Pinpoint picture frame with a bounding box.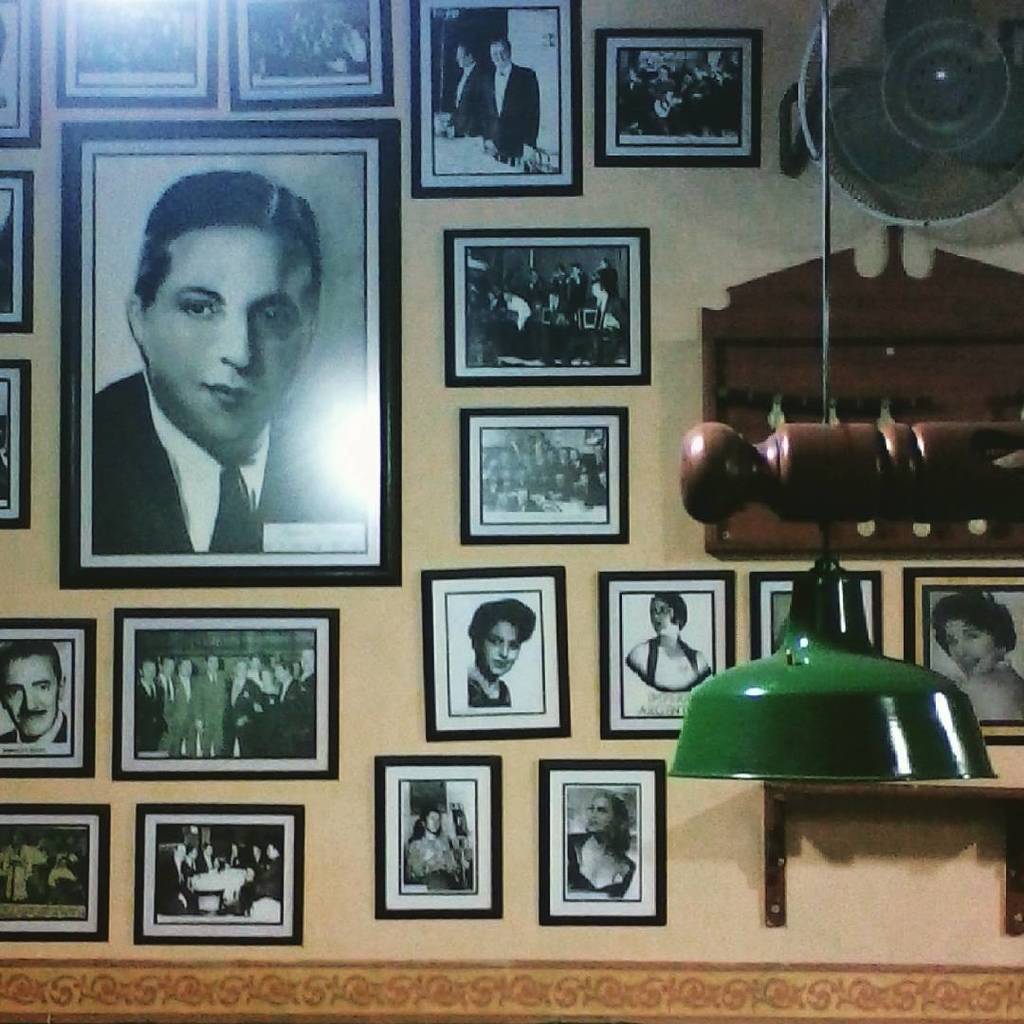
56, 0, 215, 112.
